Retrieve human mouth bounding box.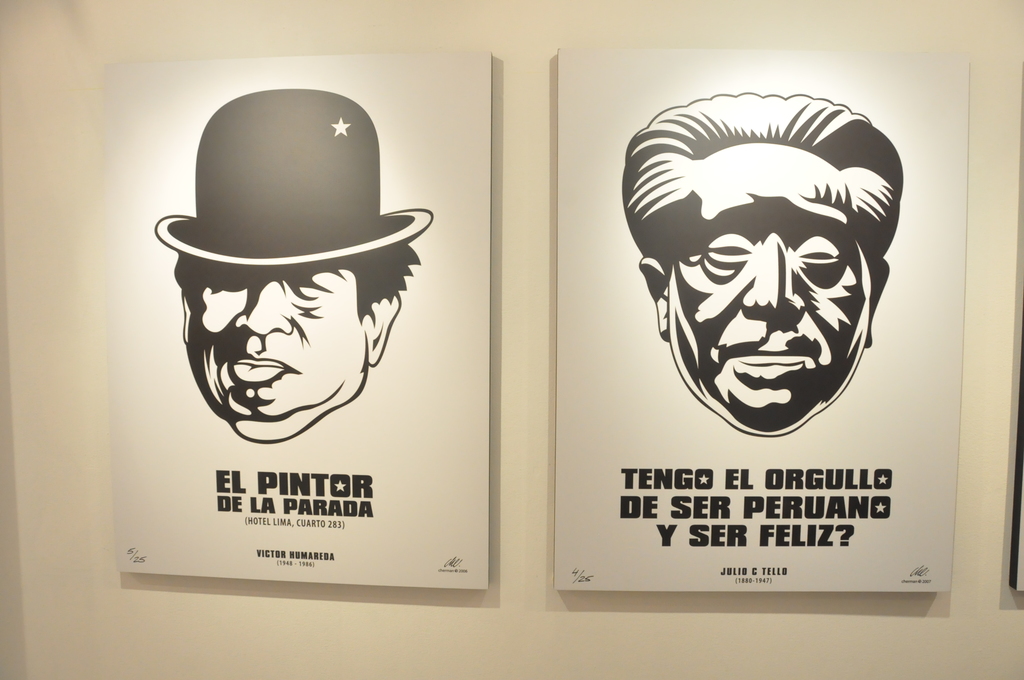
Bounding box: {"left": 232, "top": 354, "right": 288, "bottom": 382}.
